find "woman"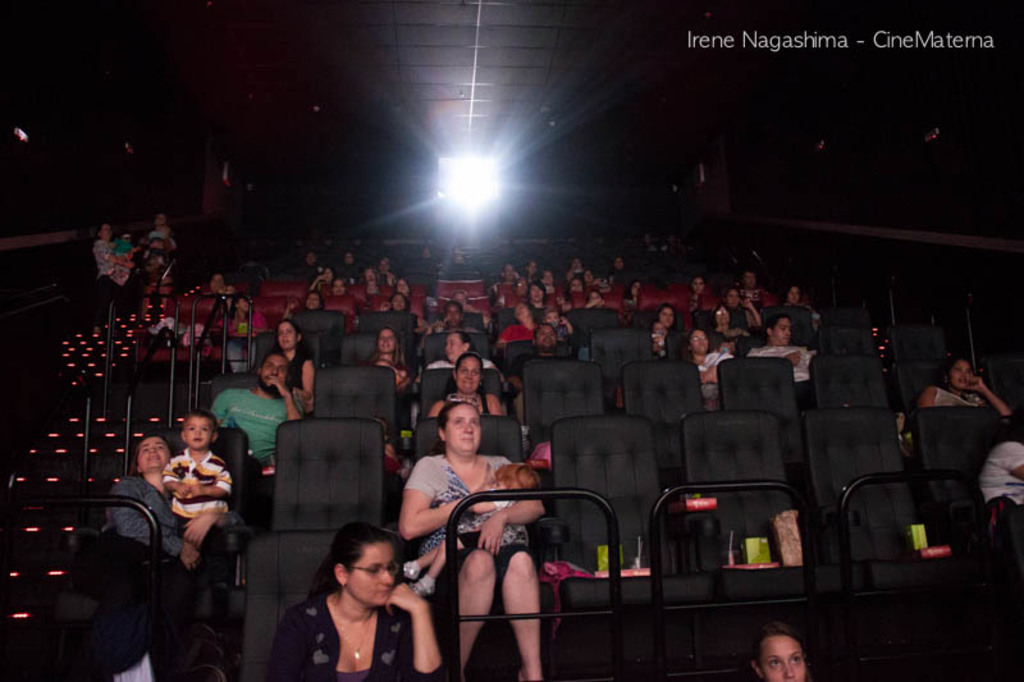
x1=273 y1=320 x2=315 y2=409
